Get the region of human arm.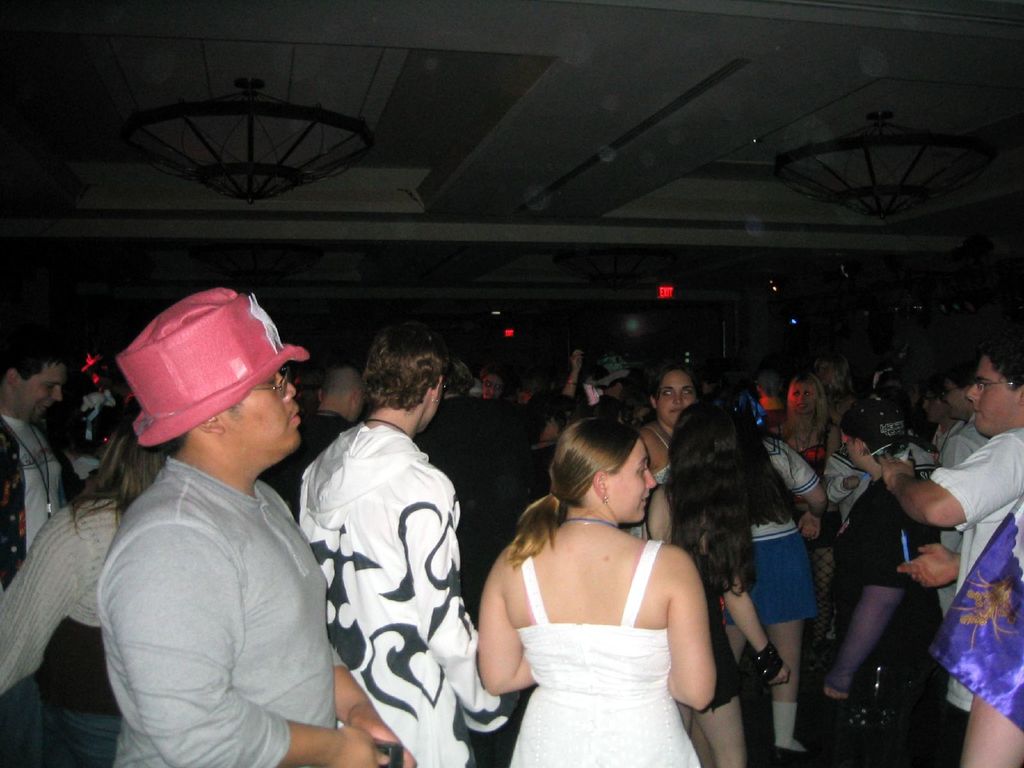
select_region(954, 519, 1023, 767).
